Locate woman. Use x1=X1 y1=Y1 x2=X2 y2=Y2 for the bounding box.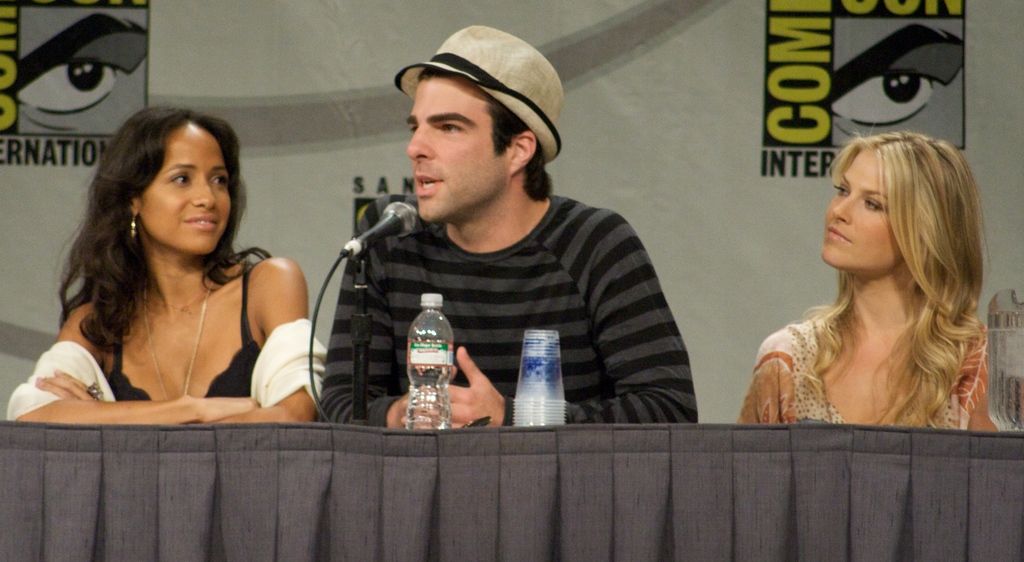
x1=732 y1=132 x2=1001 y2=438.
